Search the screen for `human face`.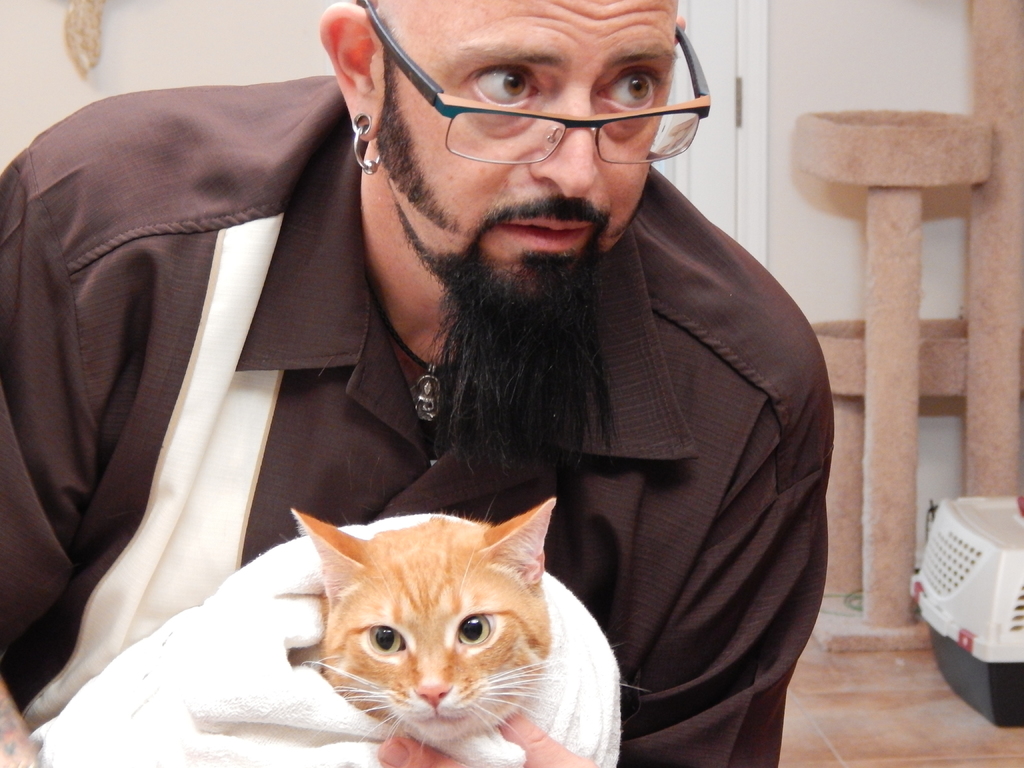
Found at detection(381, 0, 678, 307).
